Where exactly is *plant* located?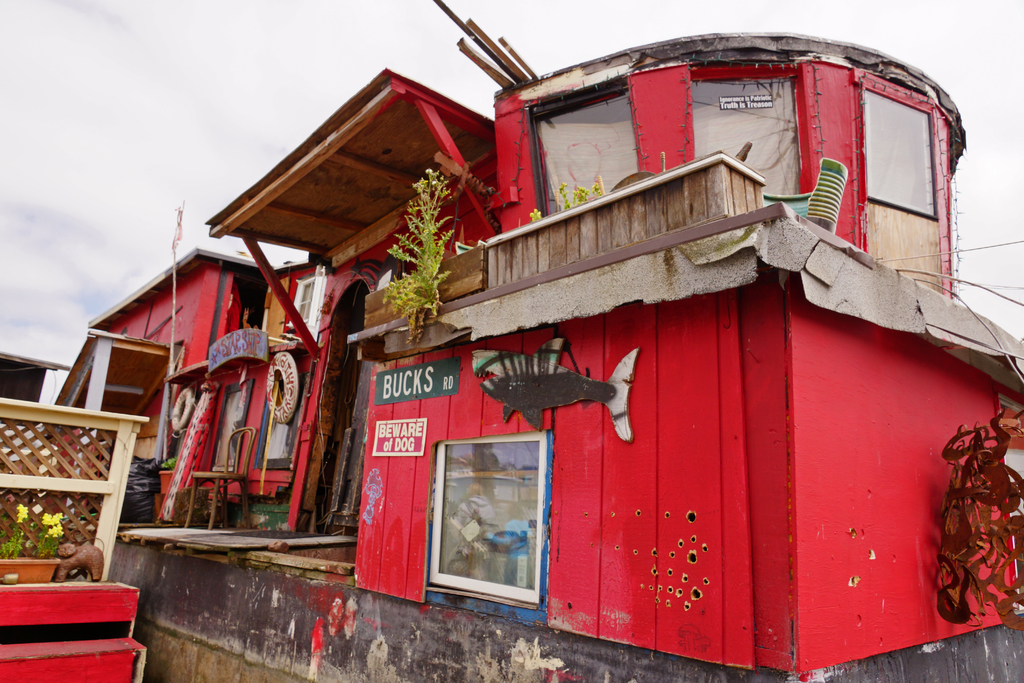
Its bounding box is bbox=(532, 205, 540, 219).
